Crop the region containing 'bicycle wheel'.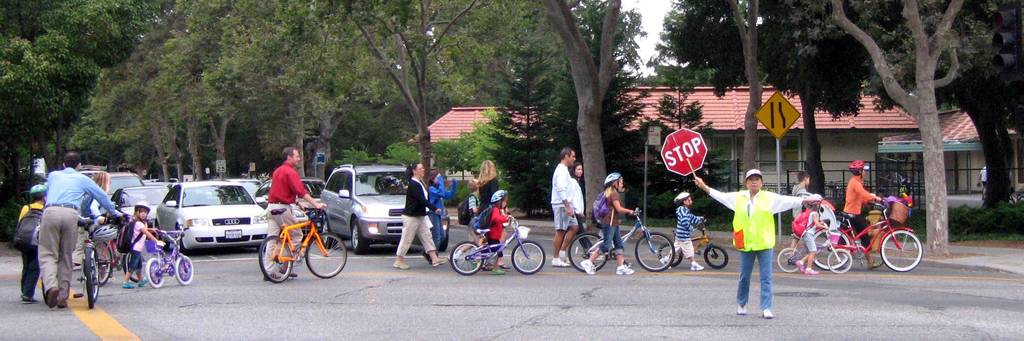
Crop region: [705, 242, 728, 269].
